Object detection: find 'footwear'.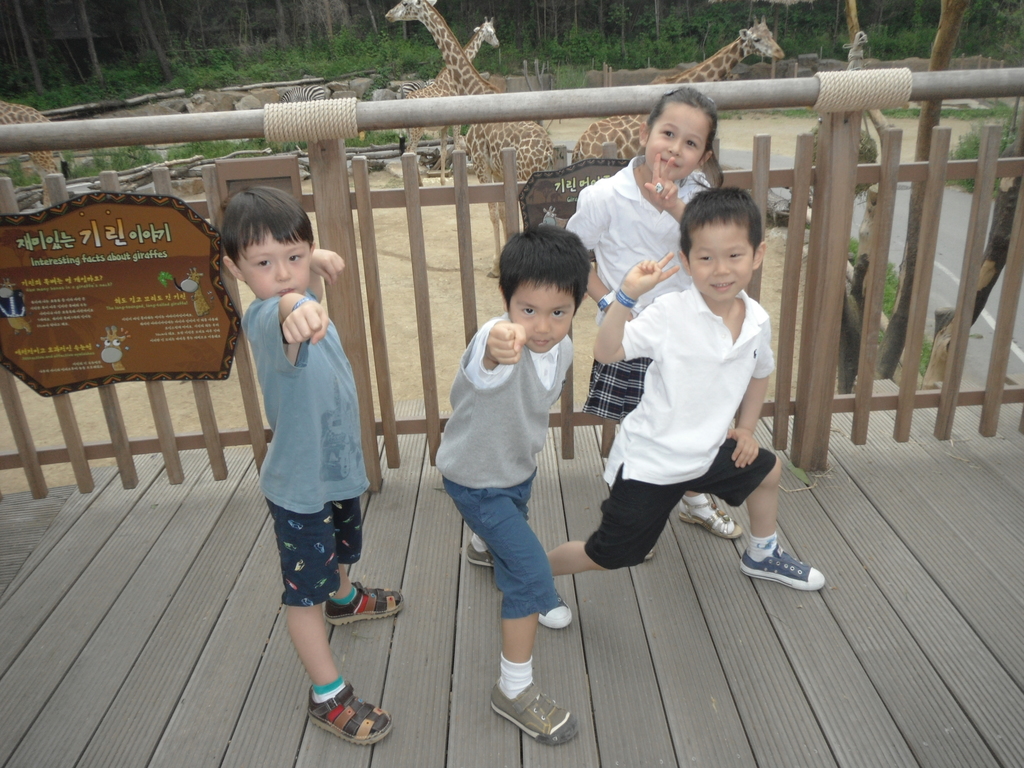
(x1=537, y1=583, x2=572, y2=627).
